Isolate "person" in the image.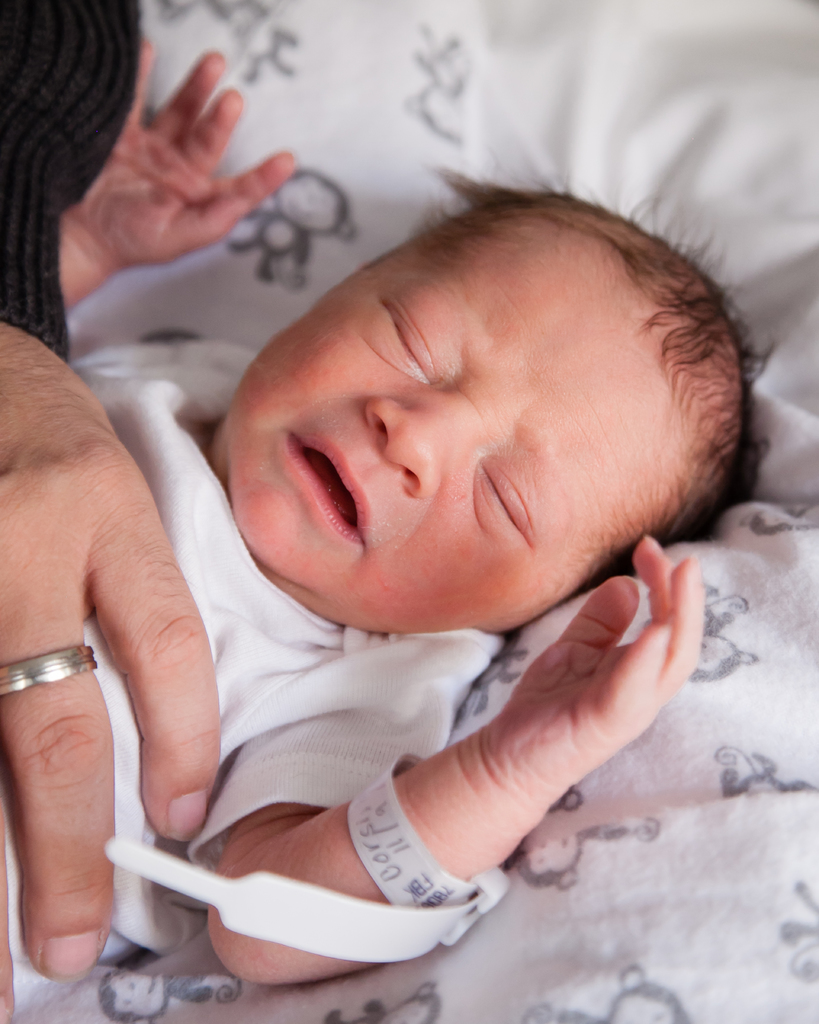
Isolated region: (x1=0, y1=0, x2=224, y2=1023).
